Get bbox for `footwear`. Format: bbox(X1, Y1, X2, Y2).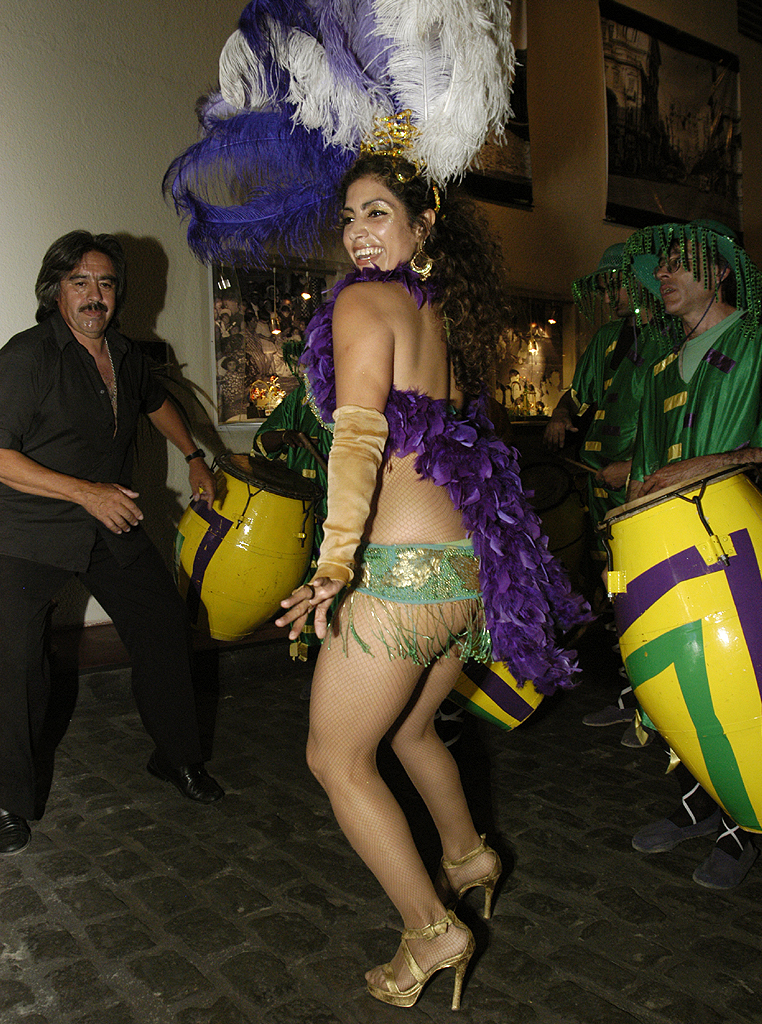
bbox(138, 751, 226, 808).
